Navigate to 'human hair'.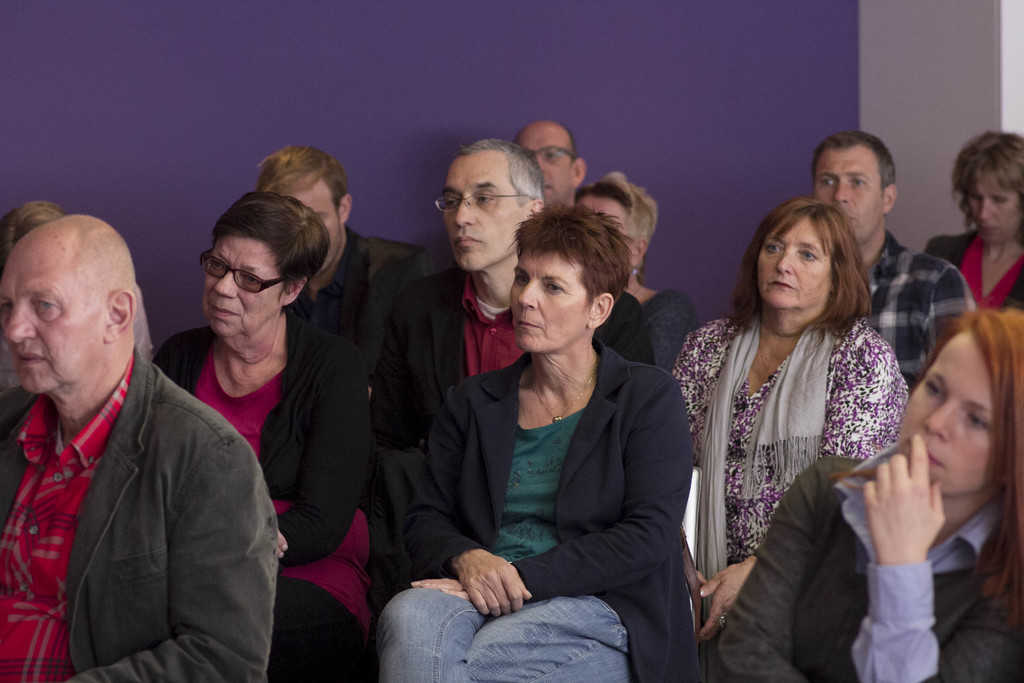
Navigation target: [952, 128, 1023, 226].
